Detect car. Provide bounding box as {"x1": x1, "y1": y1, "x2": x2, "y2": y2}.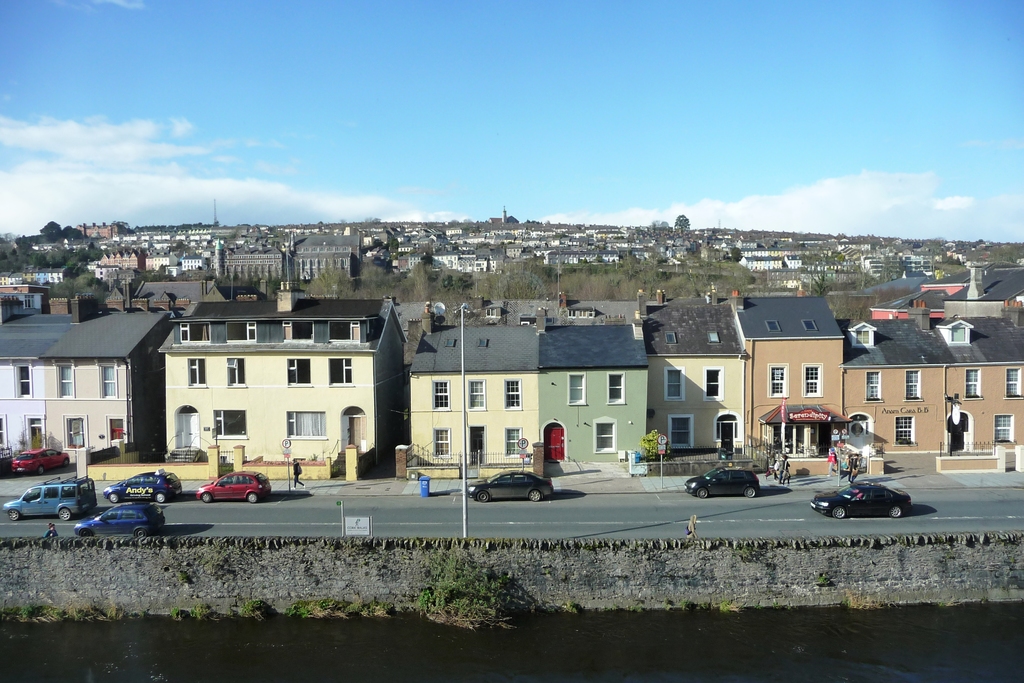
{"x1": 195, "y1": 470, "x2": 272, "y2": 503}.
